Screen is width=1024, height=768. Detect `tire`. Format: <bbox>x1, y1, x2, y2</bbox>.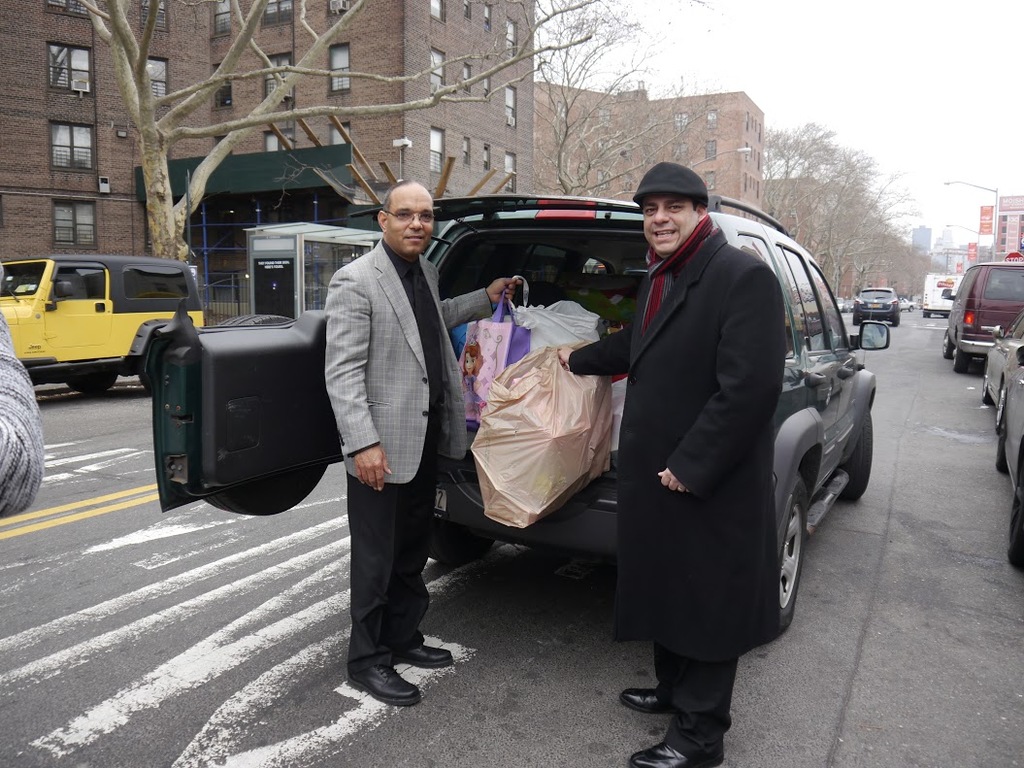
<bbox>428, 518, 491, 568</bbox>.
